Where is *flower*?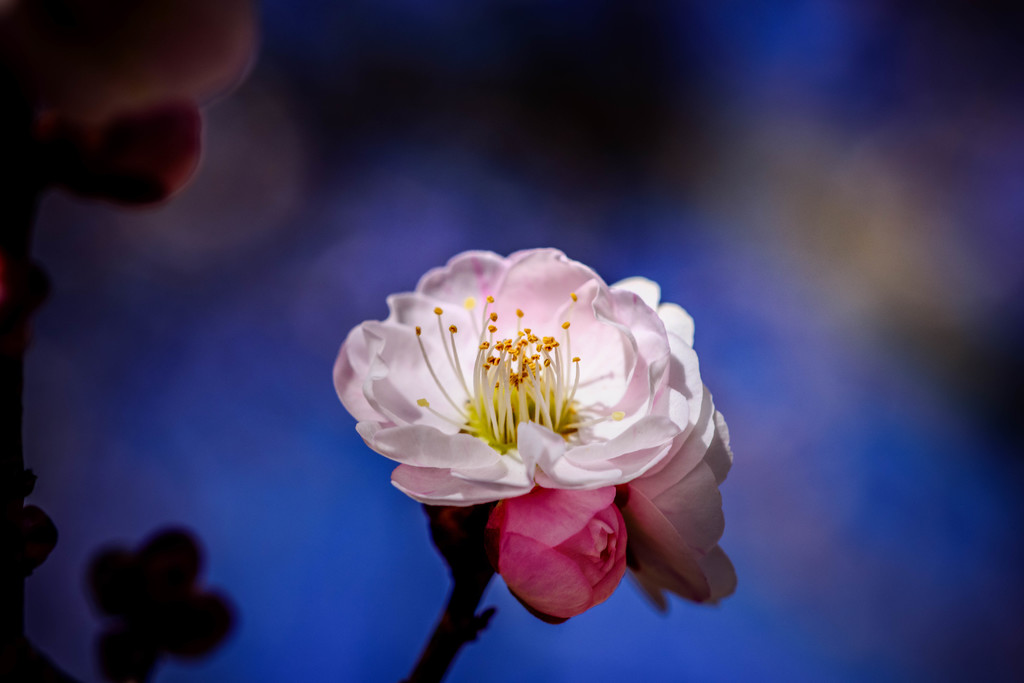
bbox(0, 0, 264, 202).
